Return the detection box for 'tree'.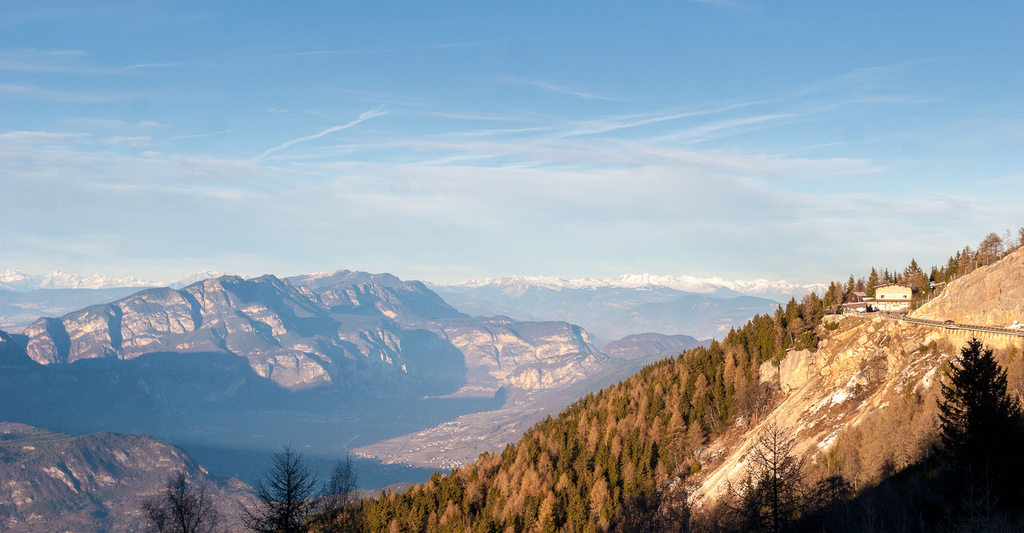
crop(943, 335, 1011, 449).
